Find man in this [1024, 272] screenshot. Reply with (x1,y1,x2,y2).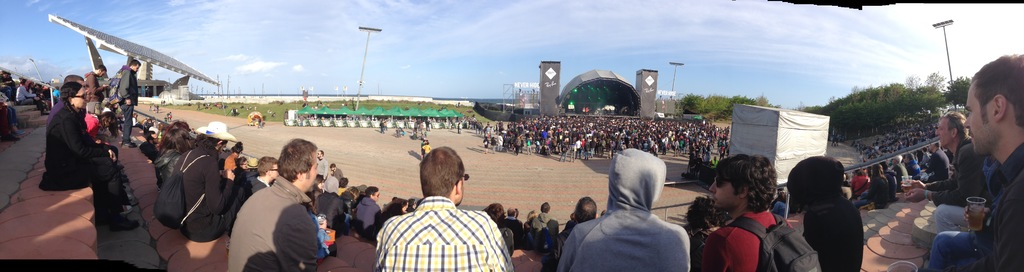
(249,157,282,191).
